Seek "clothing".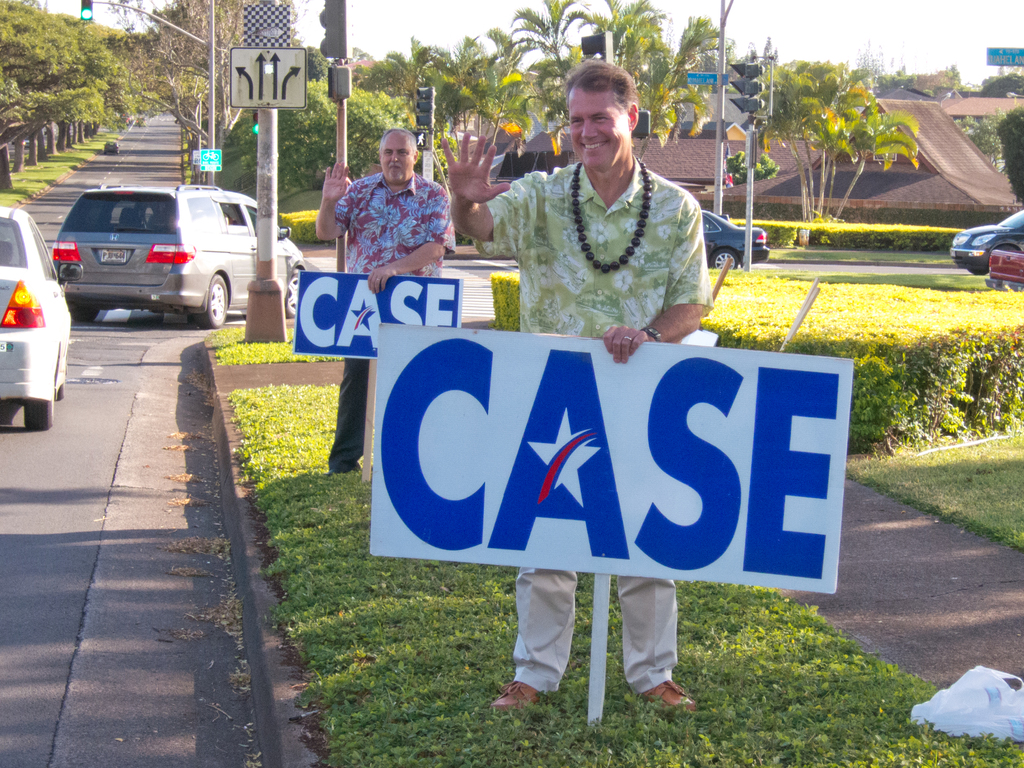
<box>499,128,725,347</box>.
